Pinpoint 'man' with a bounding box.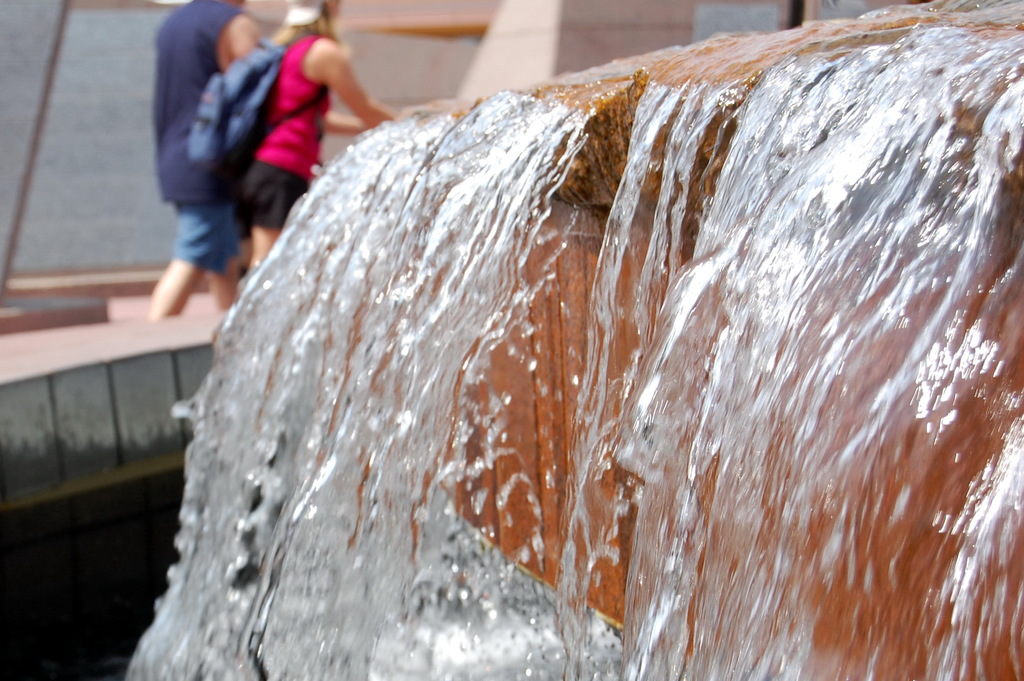
x1=133 y1=0 x2=443 y2=328.
